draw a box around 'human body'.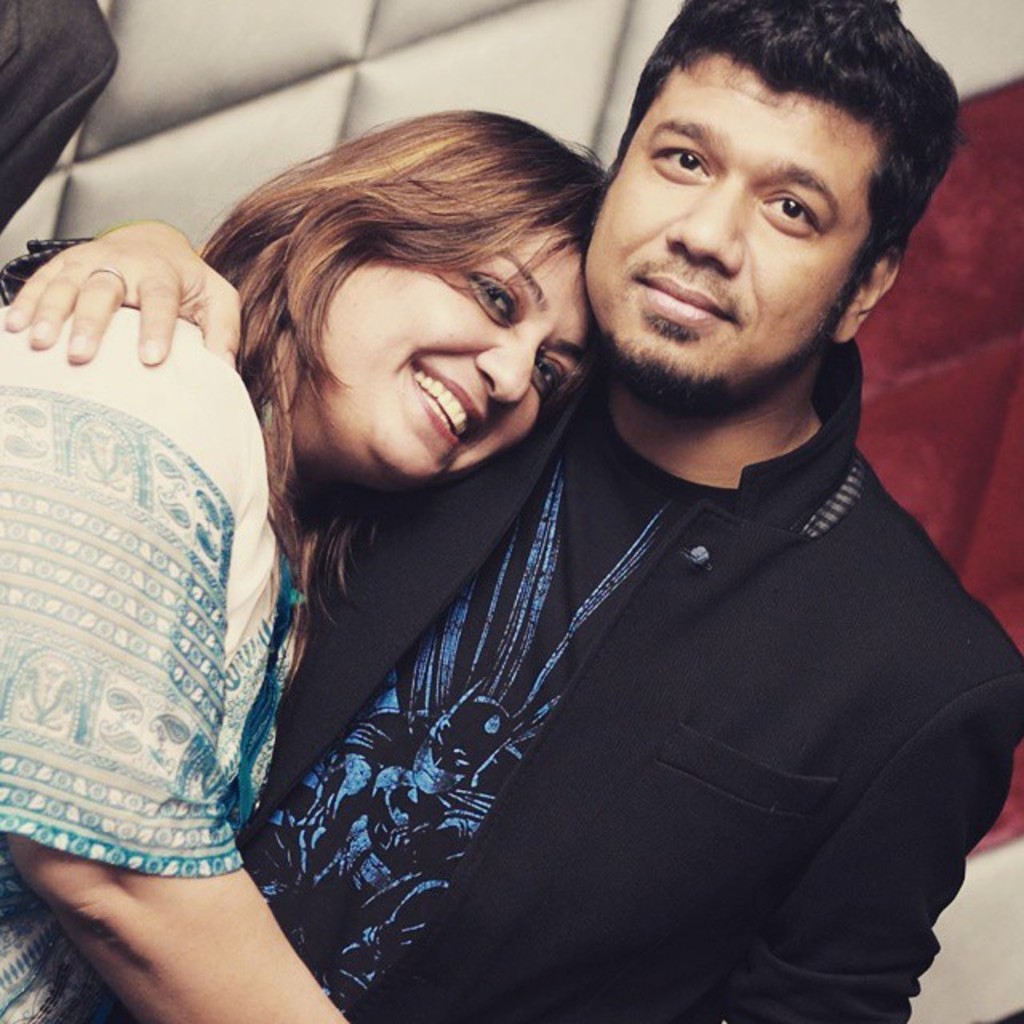
0 3 1022 1022.
